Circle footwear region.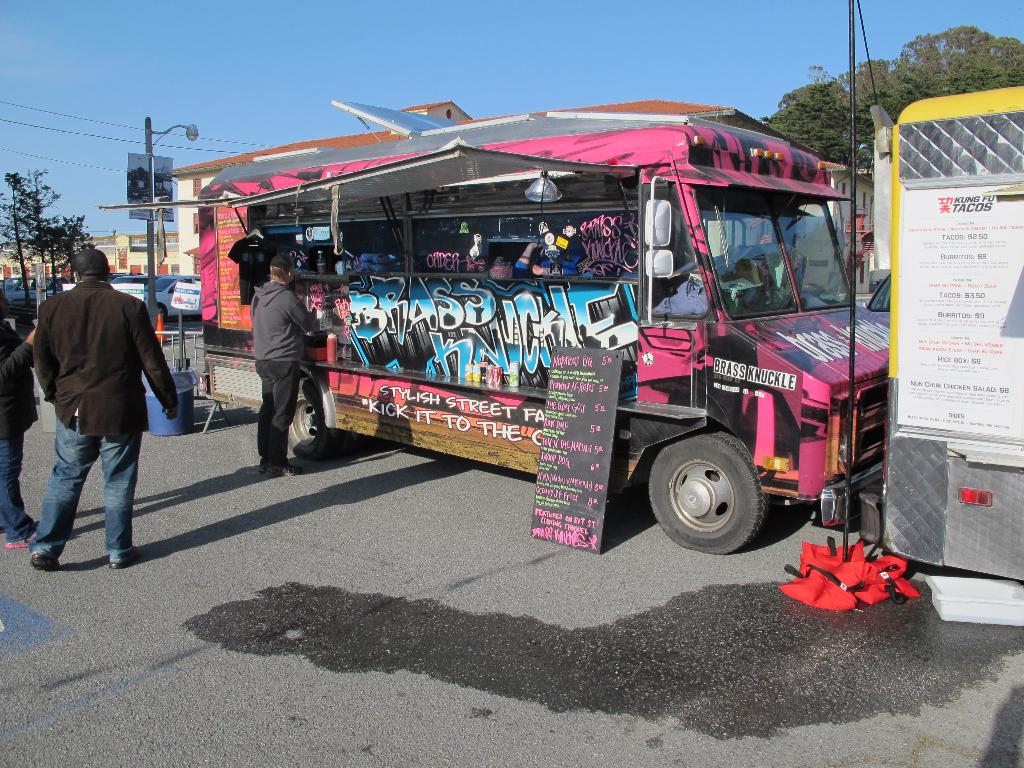
Region: detection(111, 545, 140, 568).
